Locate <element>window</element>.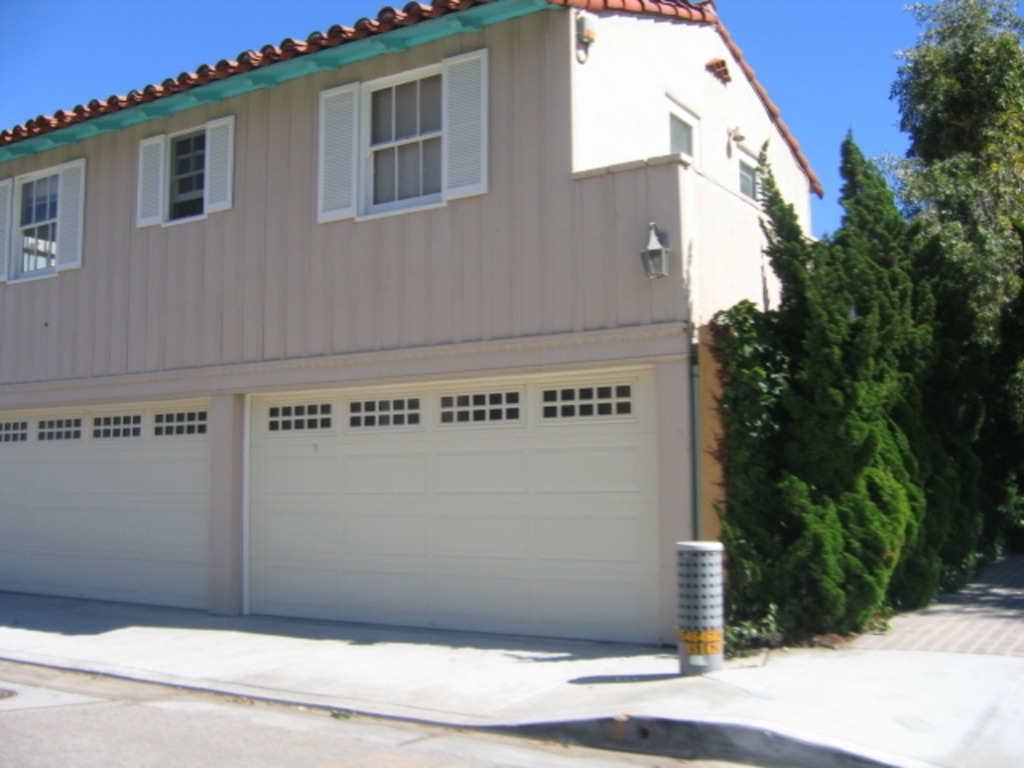
Bounding box: x1=134, y1=117, x2=235, y2=234.
